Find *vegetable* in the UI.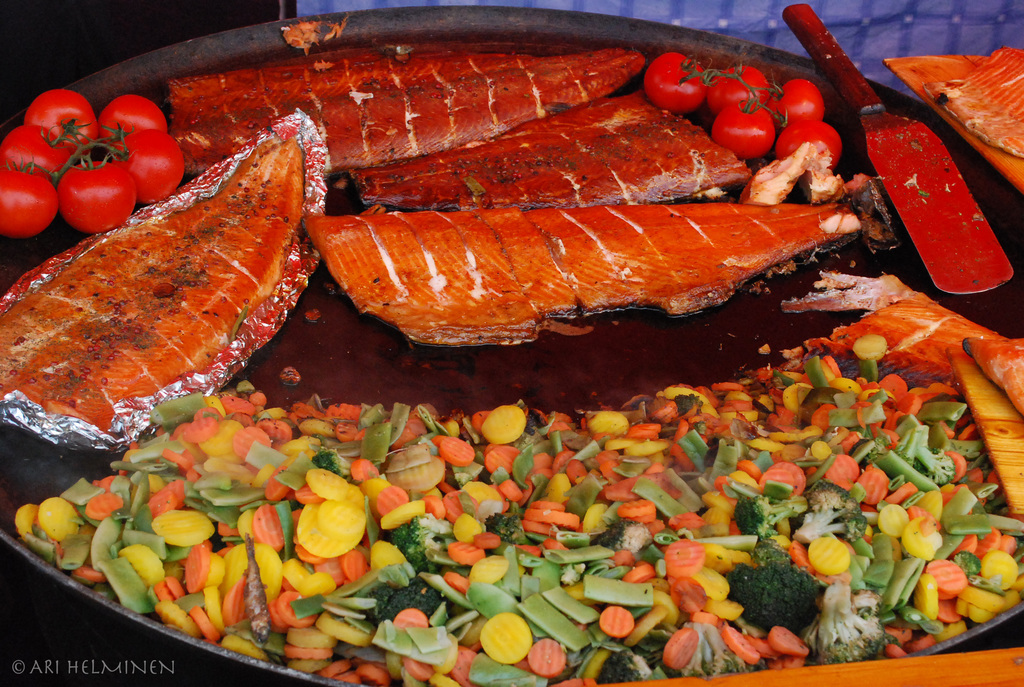
UI element at (x1=705, y1=71, x2=769, y2=113).
